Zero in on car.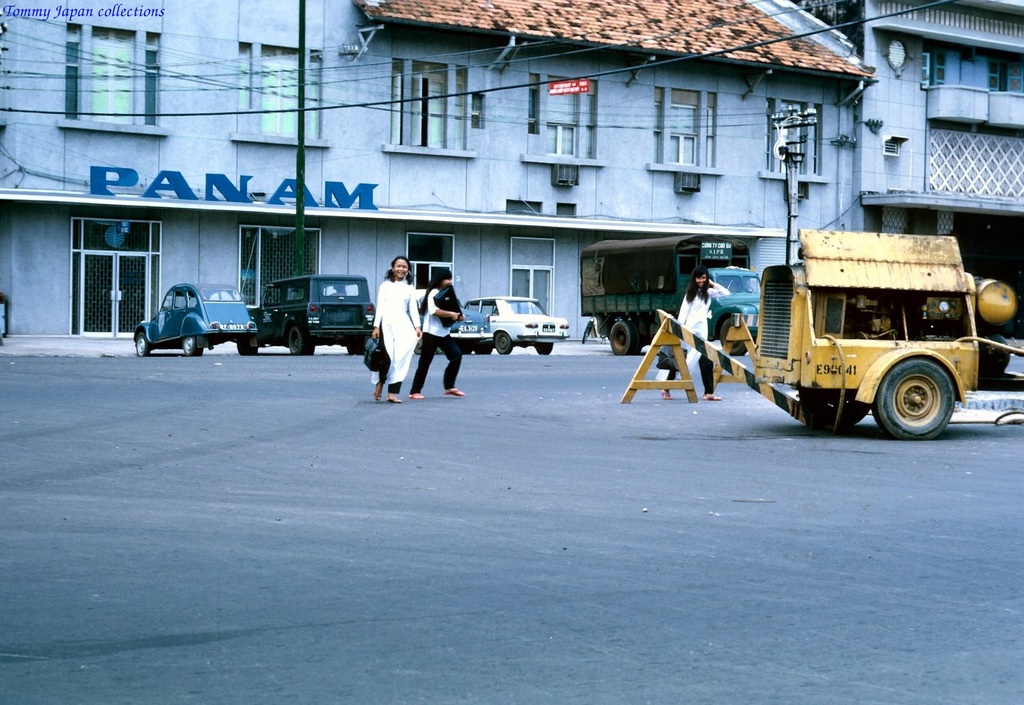
Zeroed in: box=[125, 283, 233, 358].
